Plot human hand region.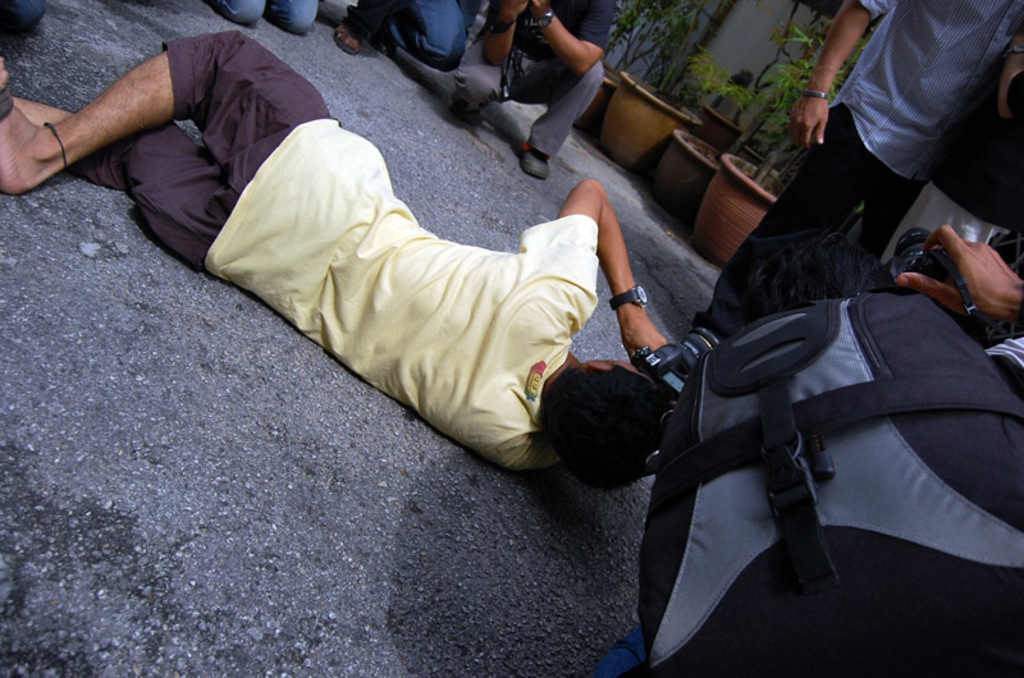
Plotted at detection(525, 0, 549, 17).
